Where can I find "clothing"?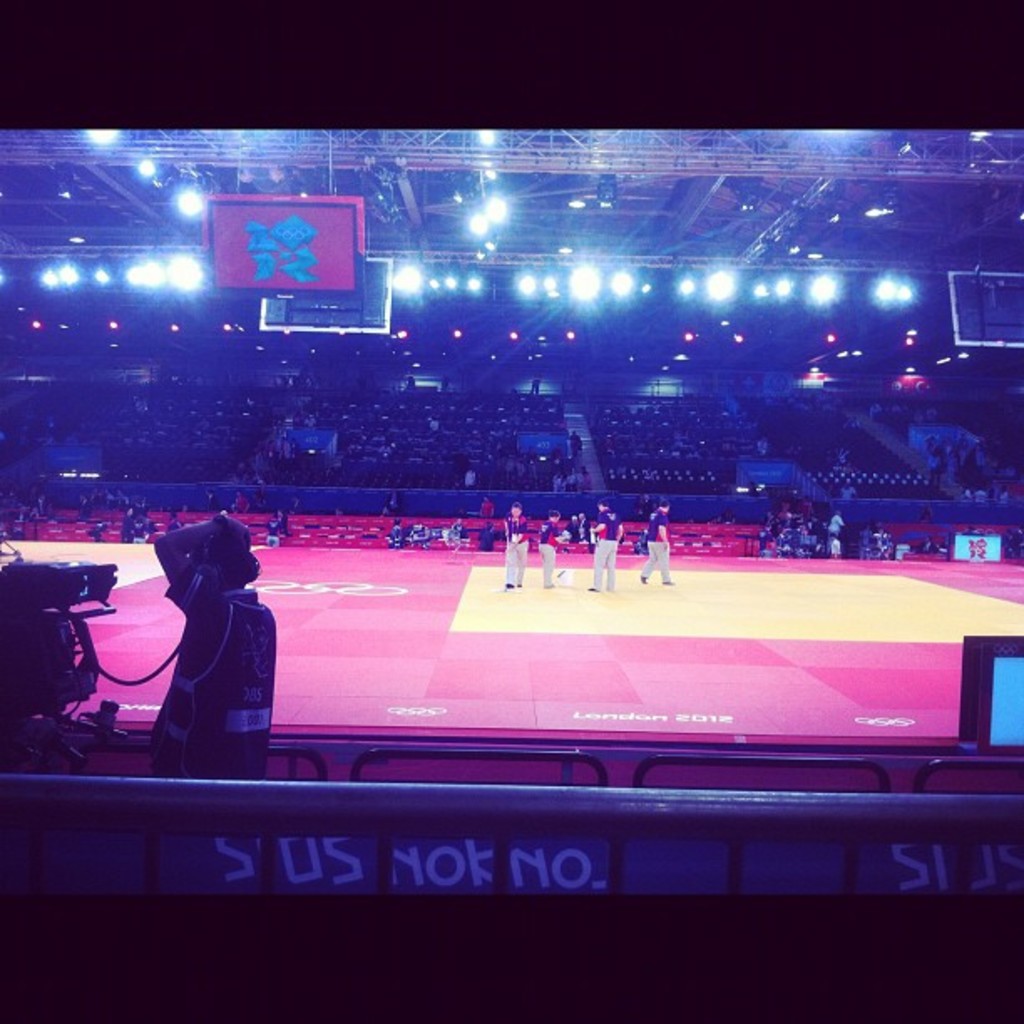
You can find it at region(631, 514, 676, 587).
